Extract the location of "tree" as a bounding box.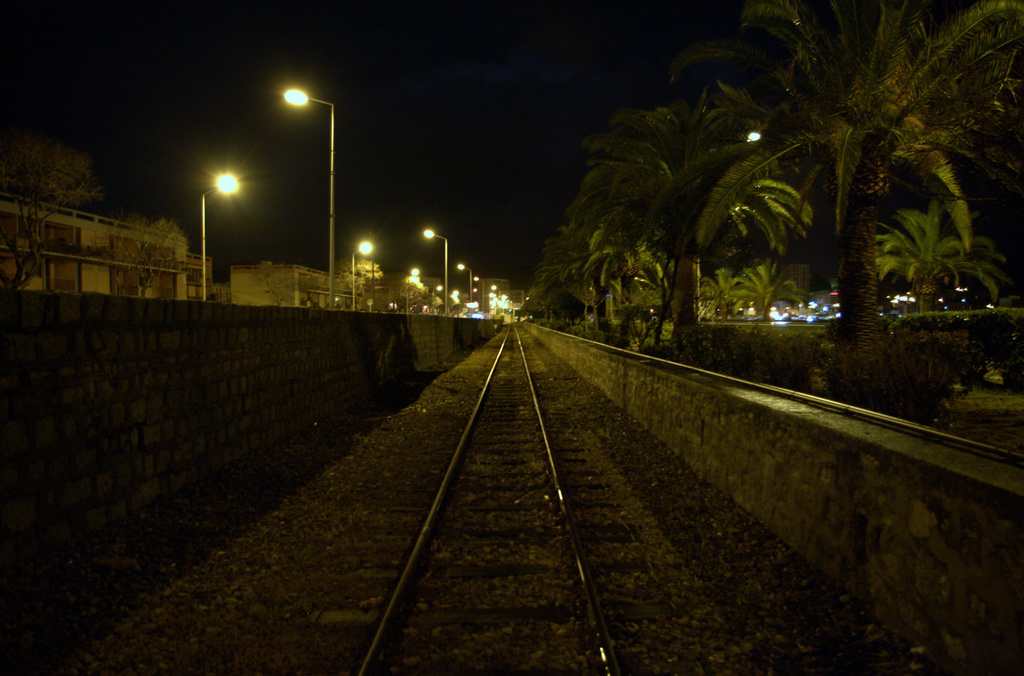
left=864, top=201, right=1011, bottom=319.
